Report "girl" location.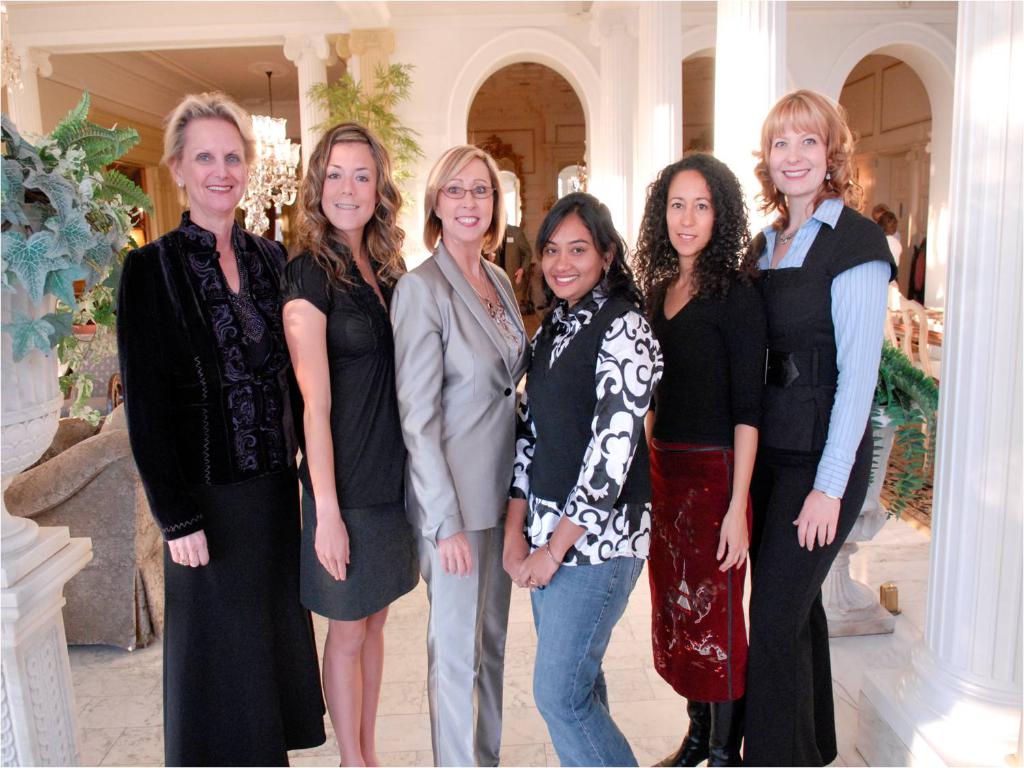
Report: bbox=[631, 151, 764, 767].
